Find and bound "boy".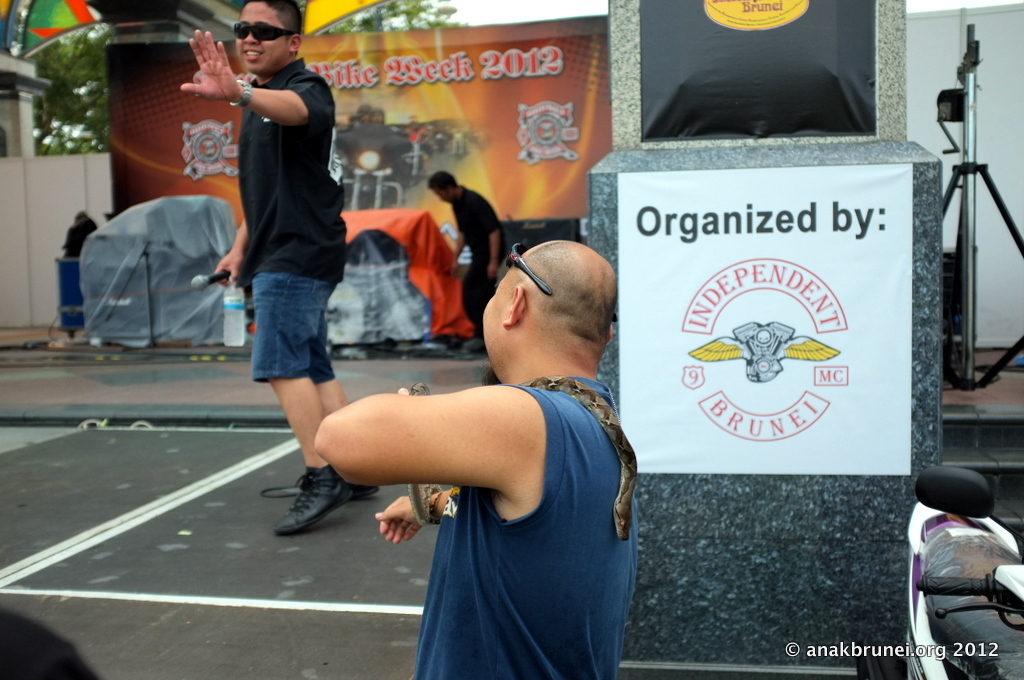
Bound: [182,0,376,534].
